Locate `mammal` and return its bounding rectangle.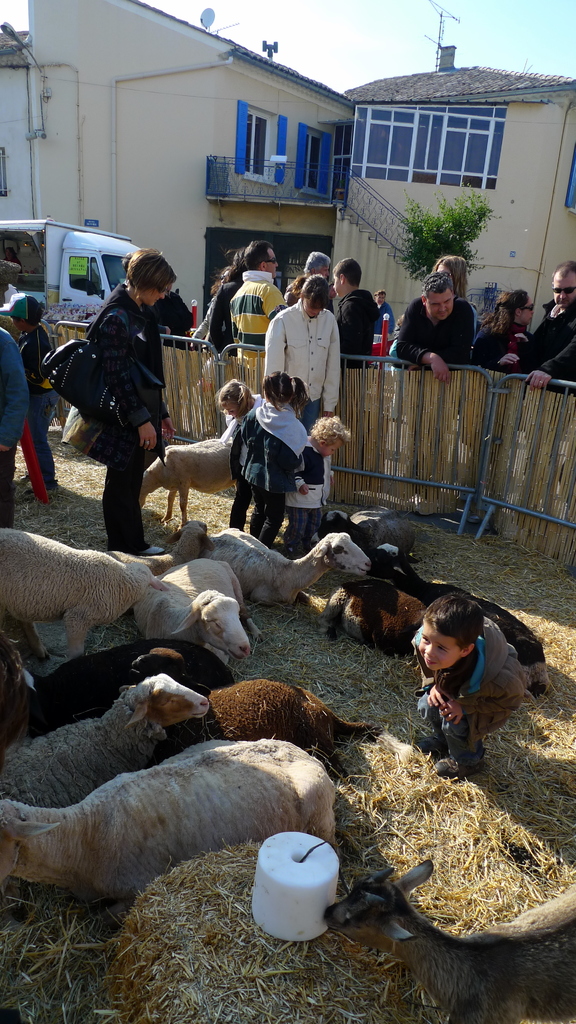
426, 252, 468, 300.
